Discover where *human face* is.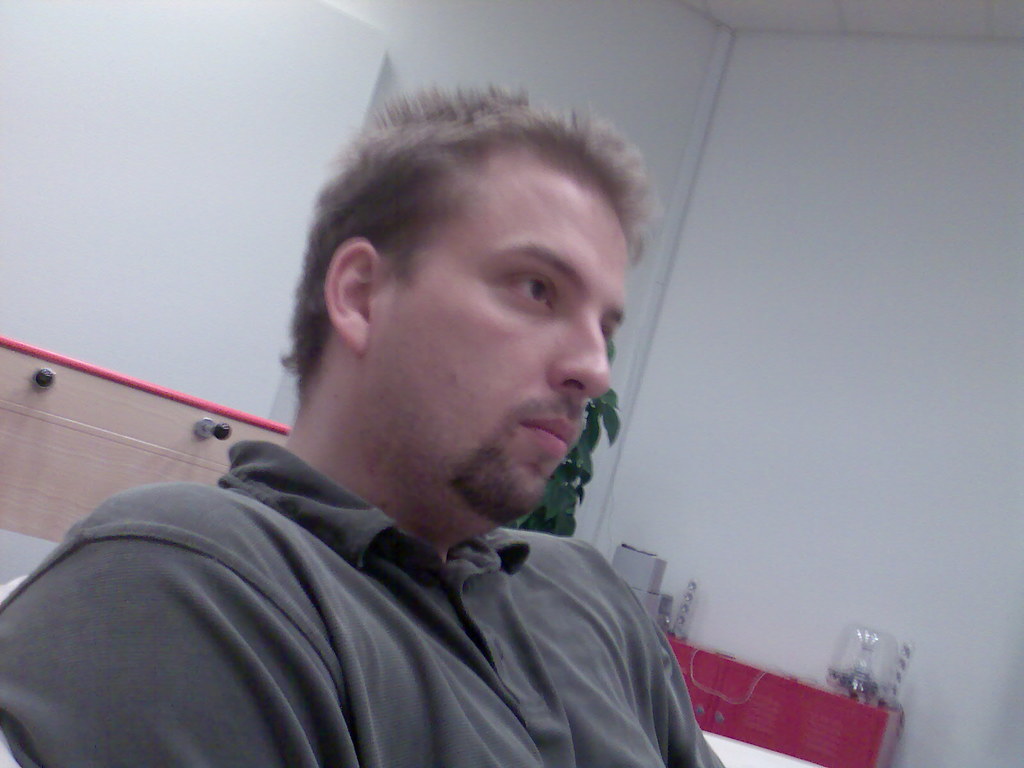
Discovered at crop(370, 164, 629, 518).
